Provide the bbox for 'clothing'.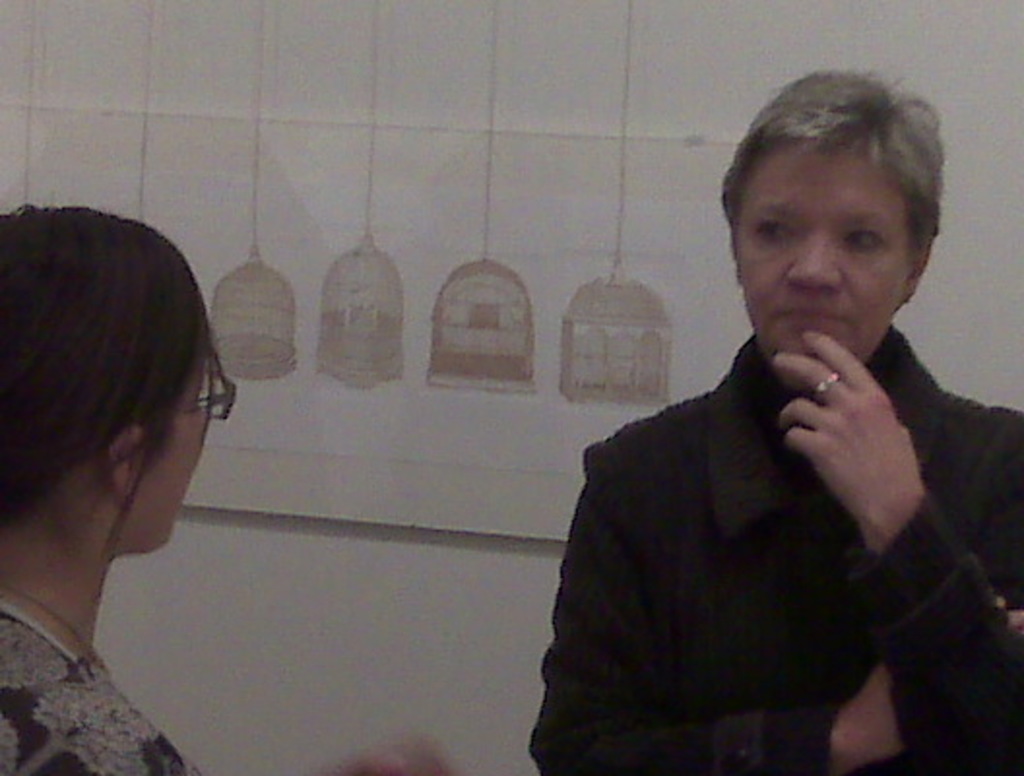
BBox(0, 599, 221, 774).
